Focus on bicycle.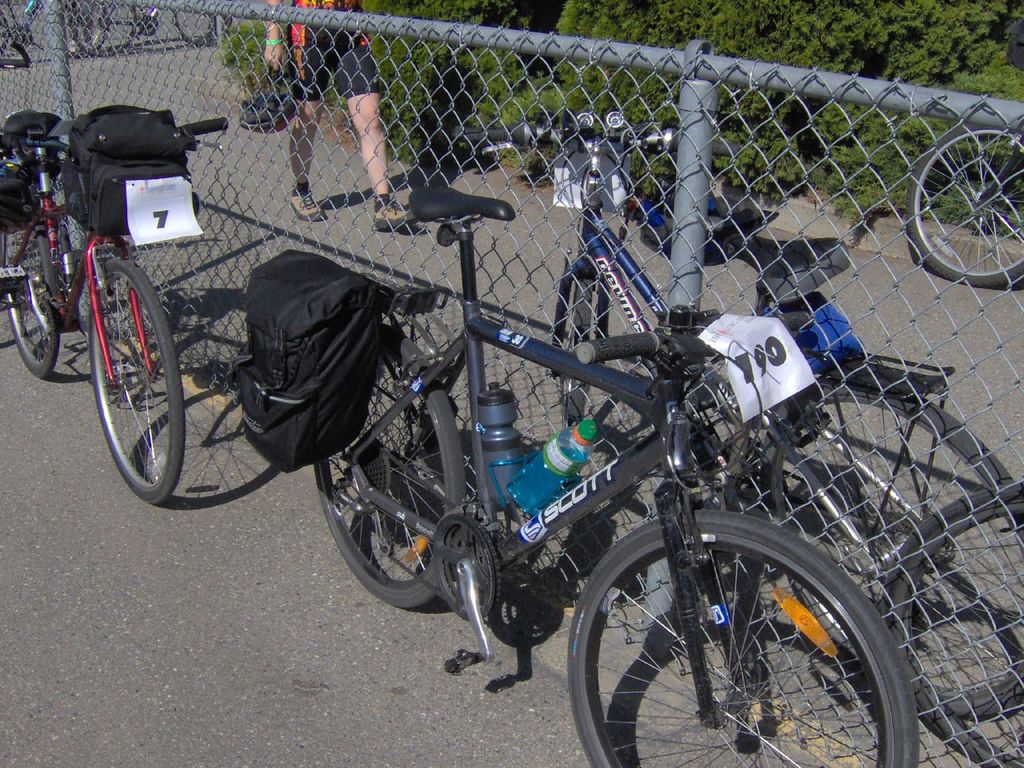
Focused at 74,0,230,54.
